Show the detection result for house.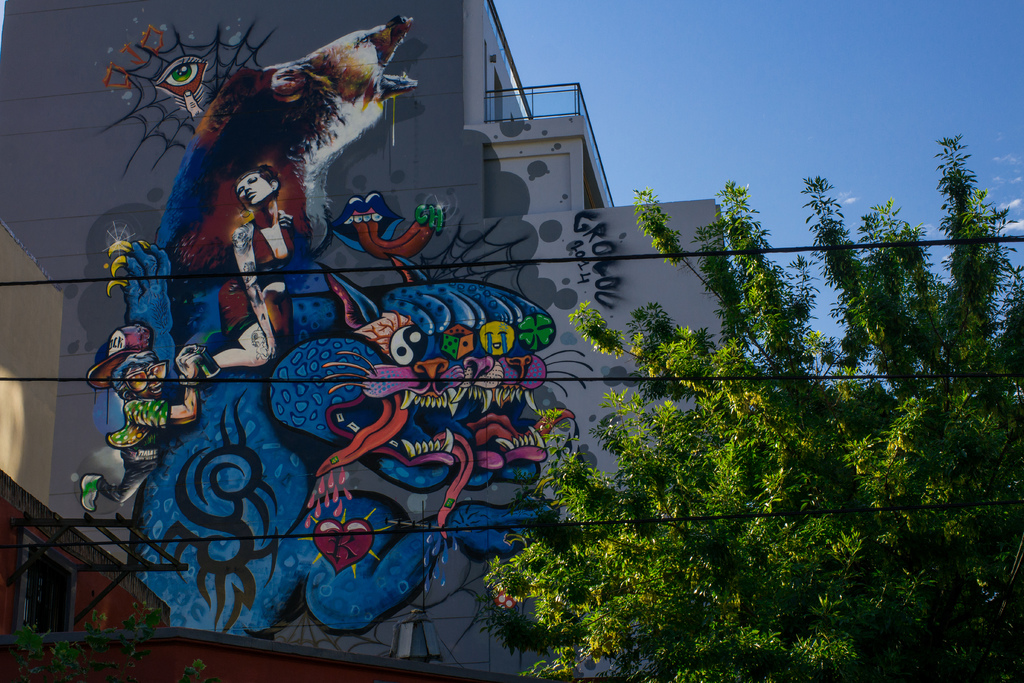
detection(1, 8, 744, 682).
